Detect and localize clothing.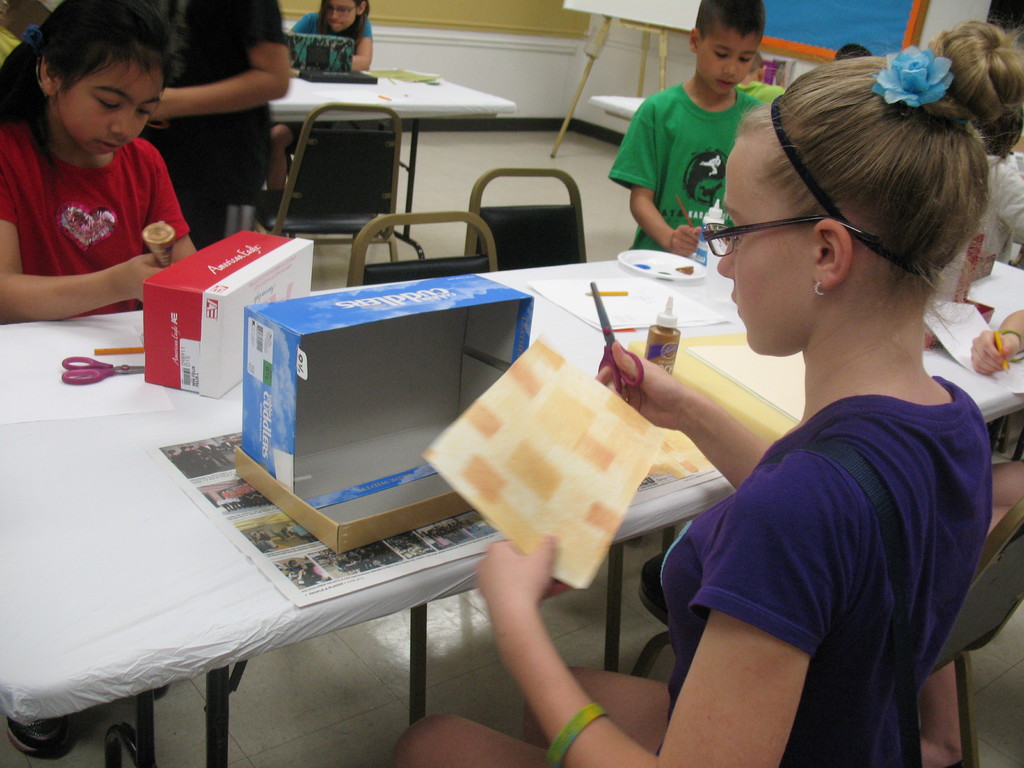
Localized at <box>140,0,278,248</box>.
